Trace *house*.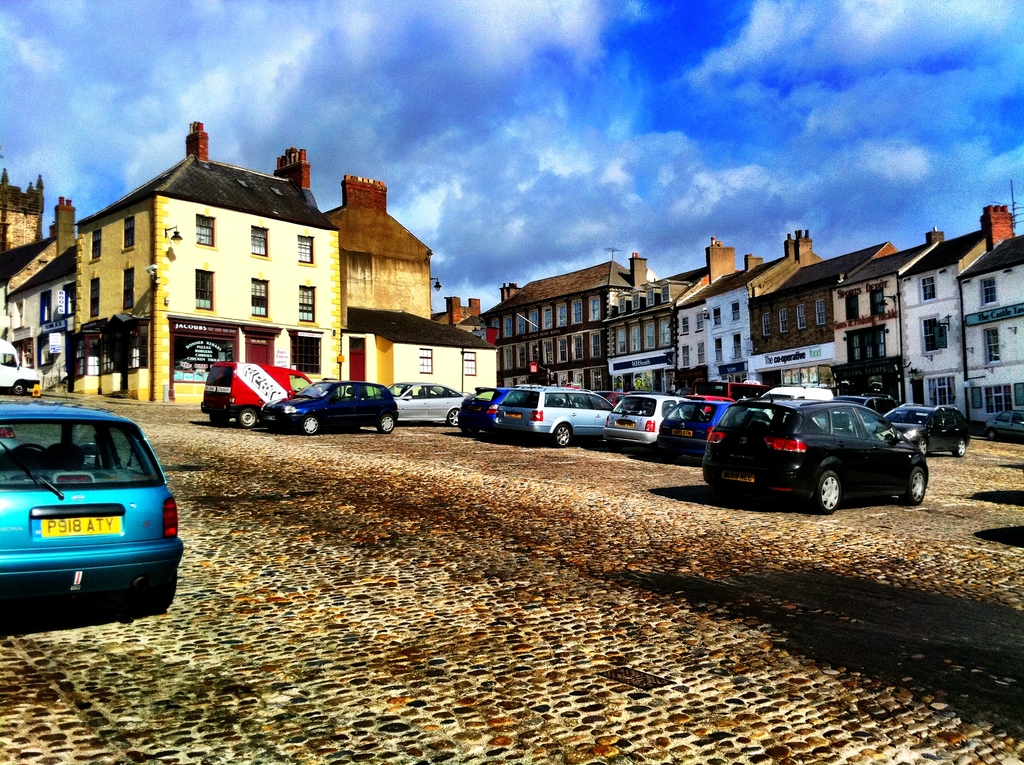
Traced to bbox(952, 231, 1023, 431).
